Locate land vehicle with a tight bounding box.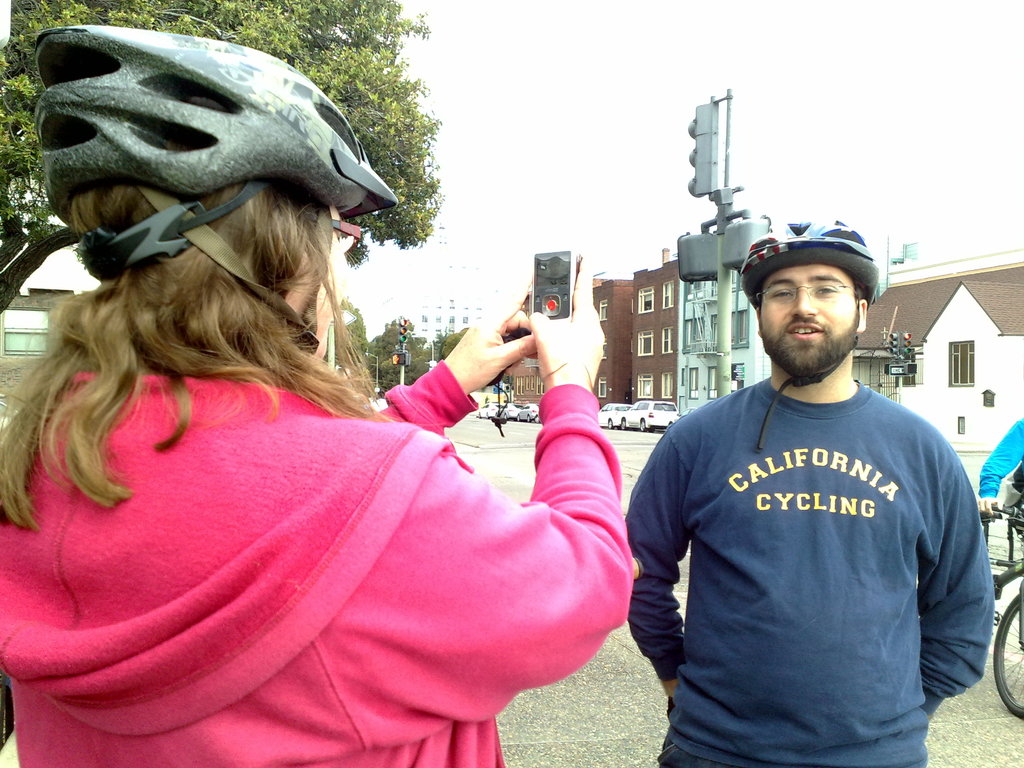
596/402/632/429.
